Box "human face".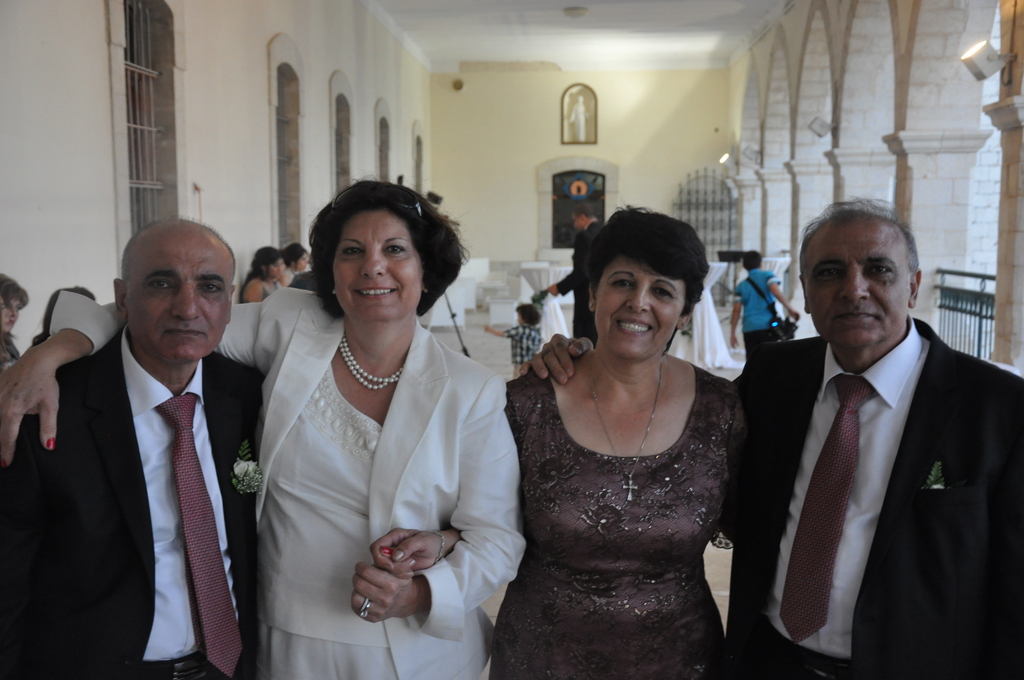
(5, 298, 26, 330).
